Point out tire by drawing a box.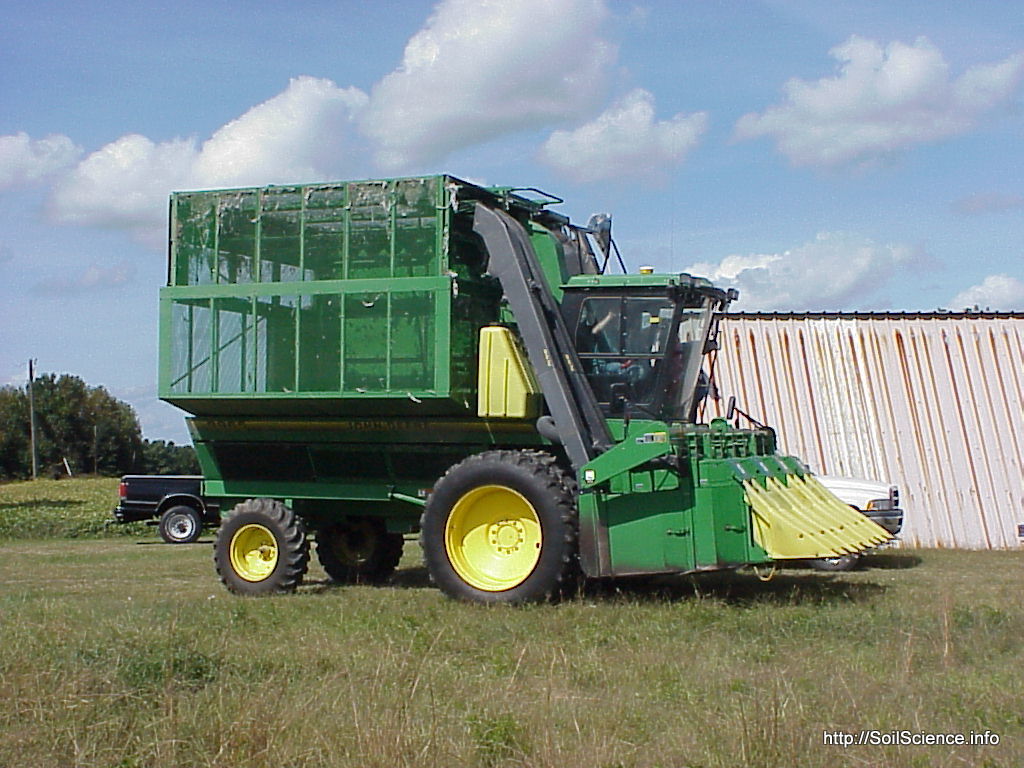
<bbox>314, 517, 401, 585</bbox>.
